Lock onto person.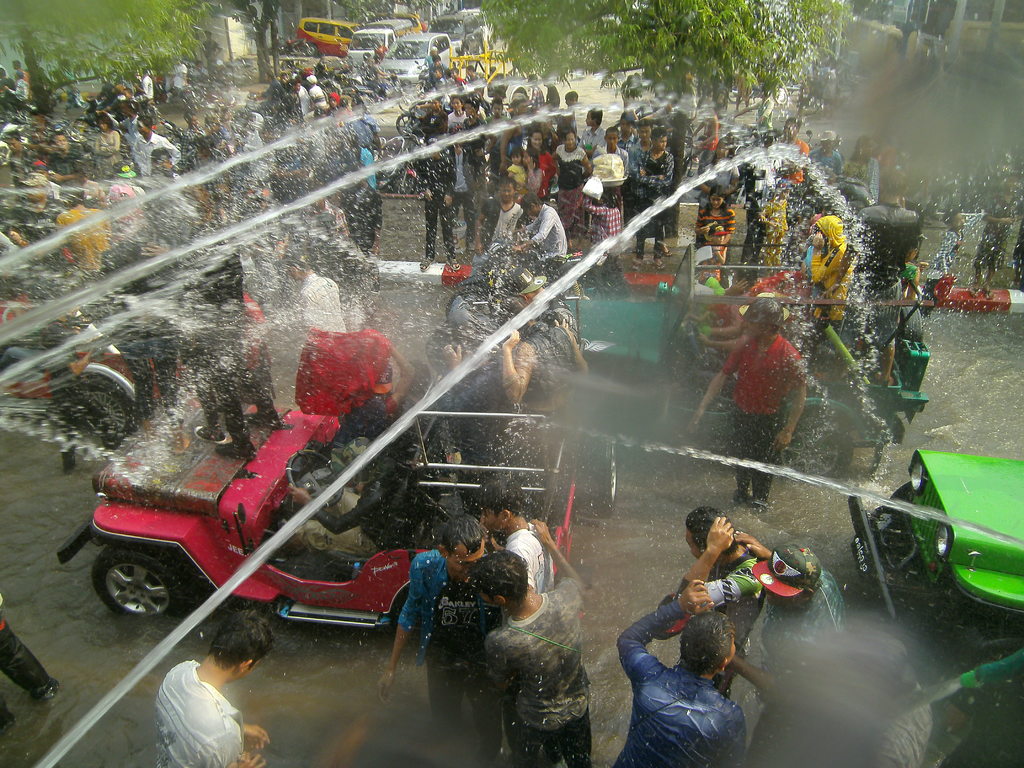
Locked: crop(444, 310, 534, 429).
